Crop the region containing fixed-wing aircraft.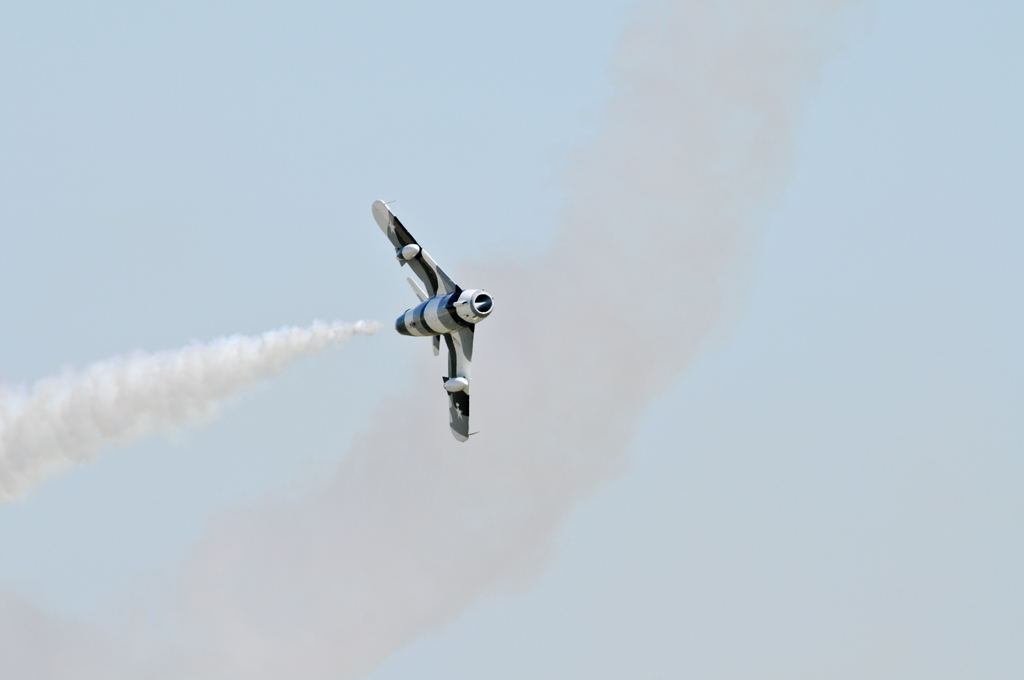
Crop region: bbox=(371, 200, 495, 441).
